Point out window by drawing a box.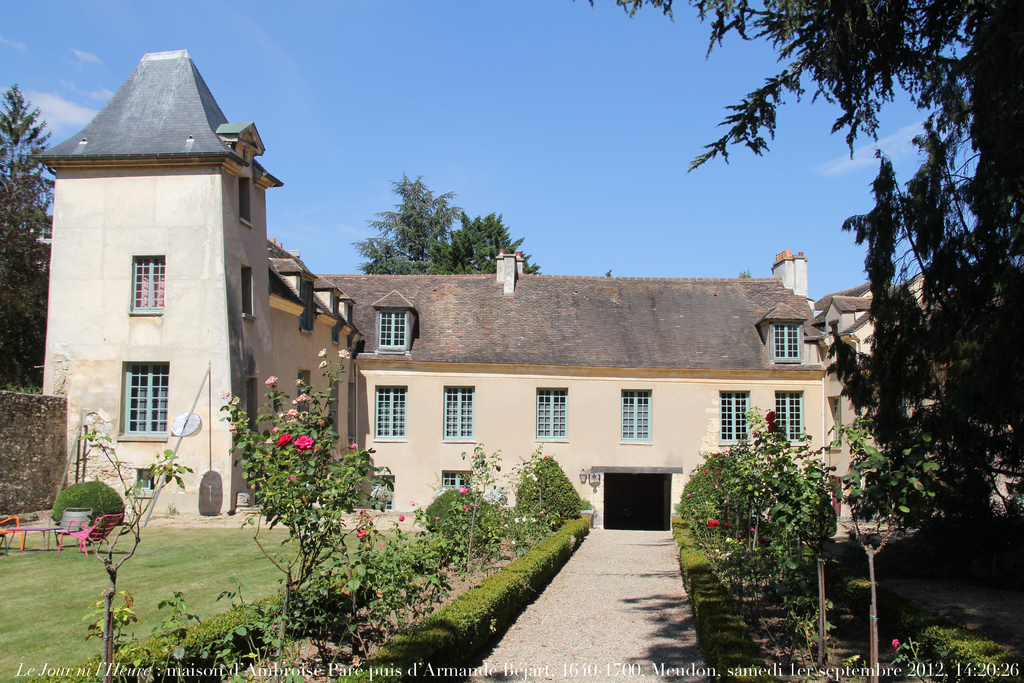
<region>242, 267, 253, 323</region>.
